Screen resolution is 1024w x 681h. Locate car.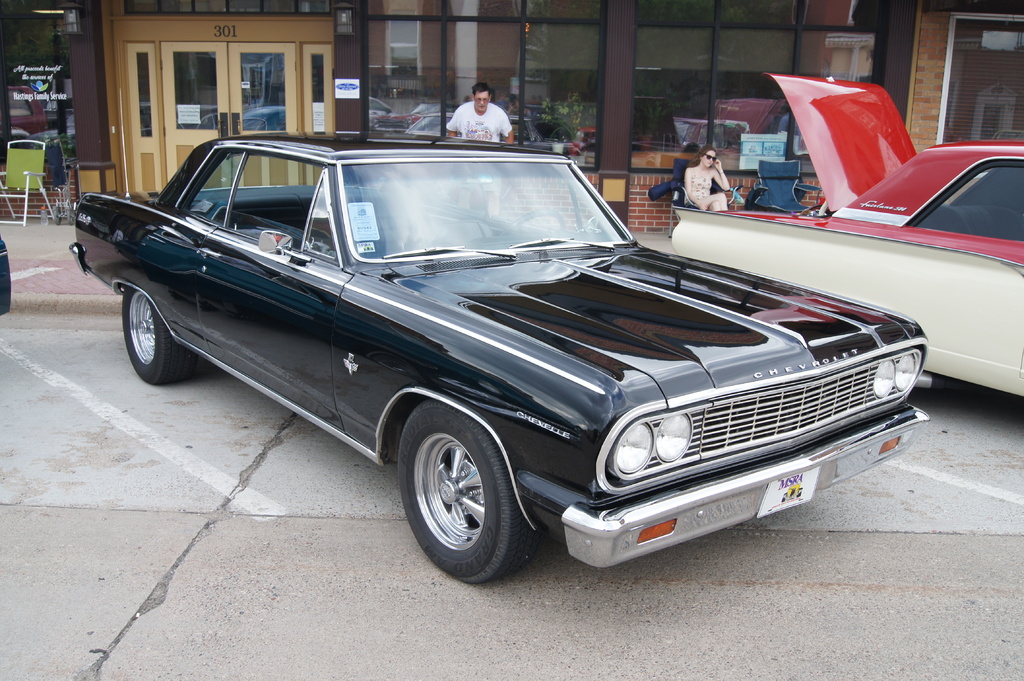
left=0, top=235, right=12, bottom=317.
